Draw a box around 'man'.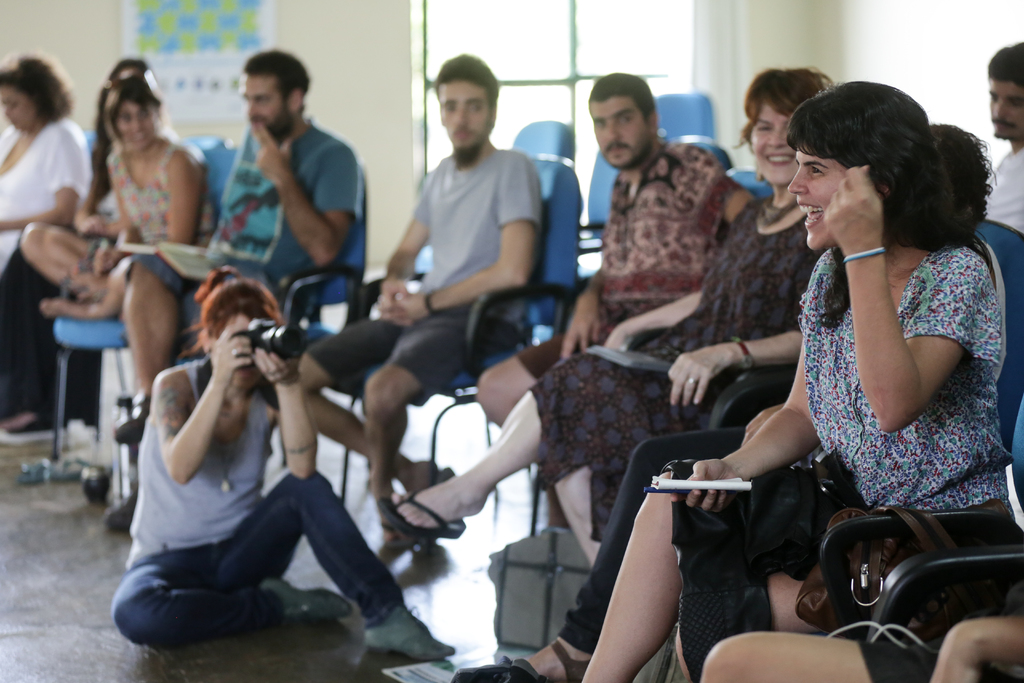
{"x1": 295, "y1": 51, "x2": 544, "y2": 528}.
